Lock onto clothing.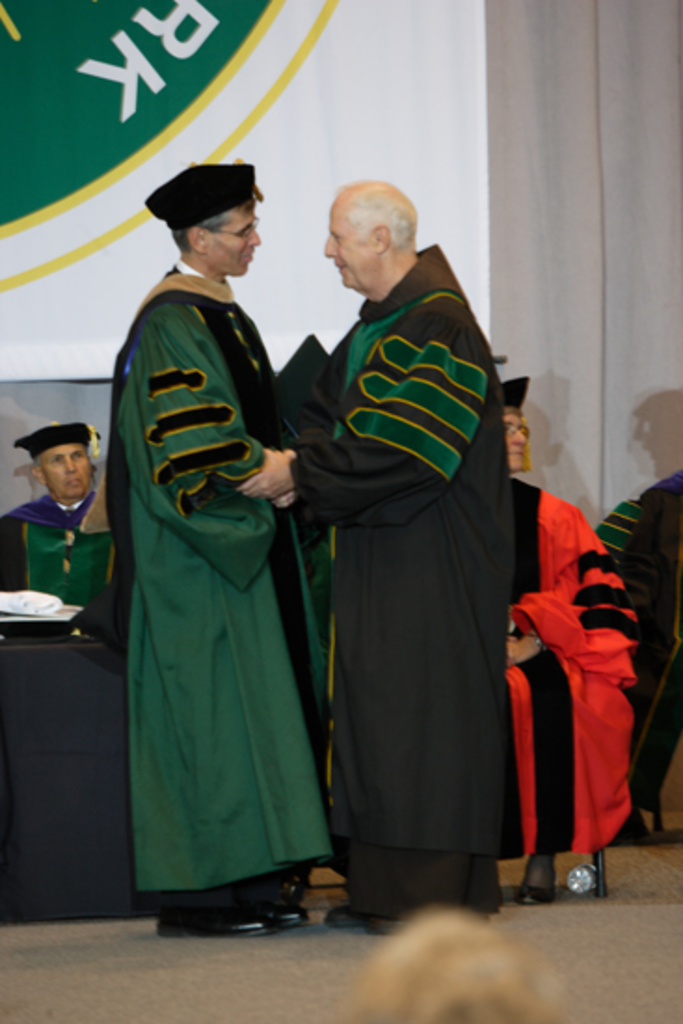
Locked: bbox(623, 482, 681, 793).
